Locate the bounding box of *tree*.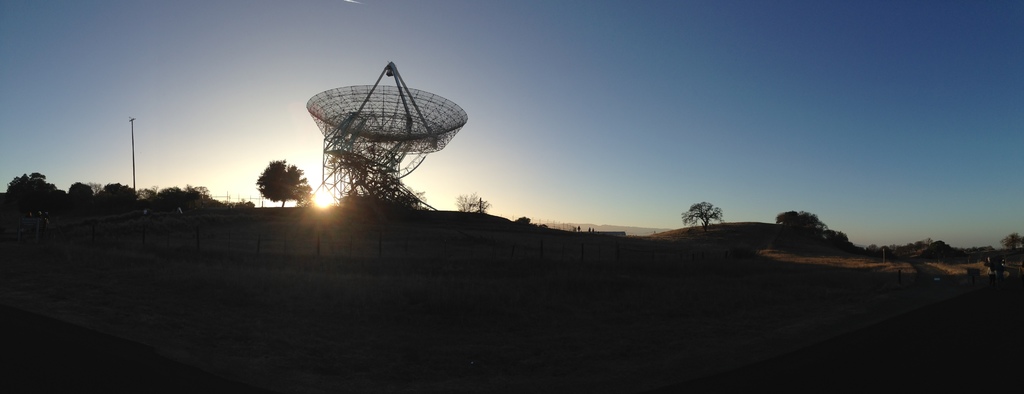
Bounding box: [255,154,315,206].
